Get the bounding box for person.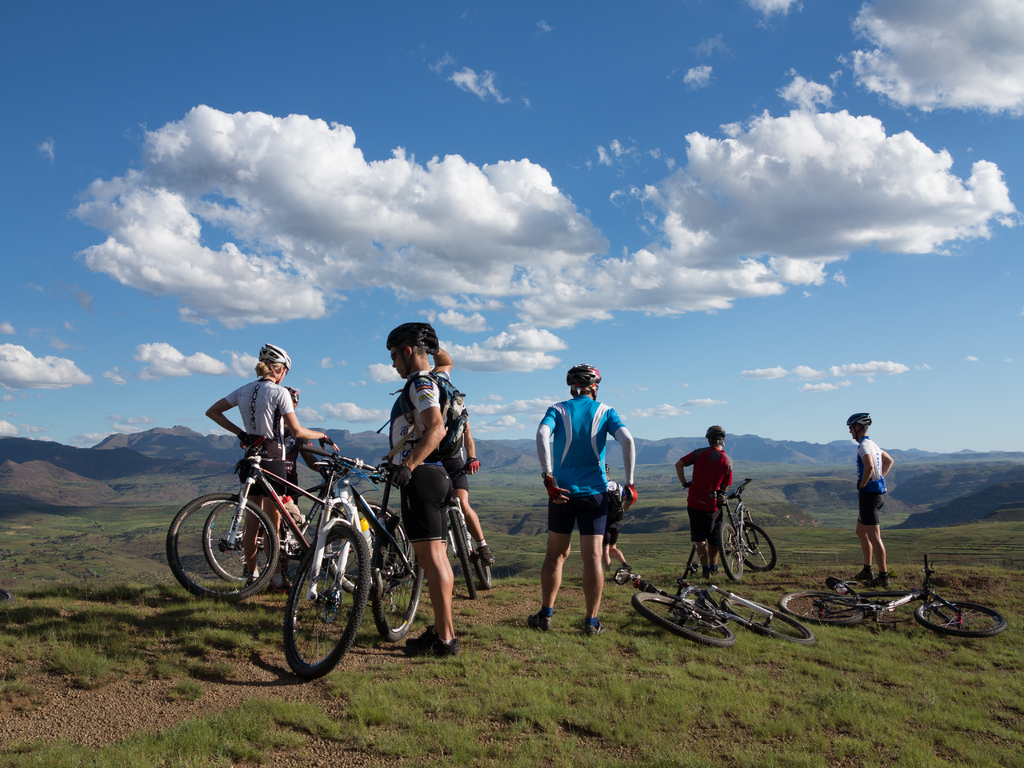
pyautogui.locateOnScreen(371, 320, 454, 659).
